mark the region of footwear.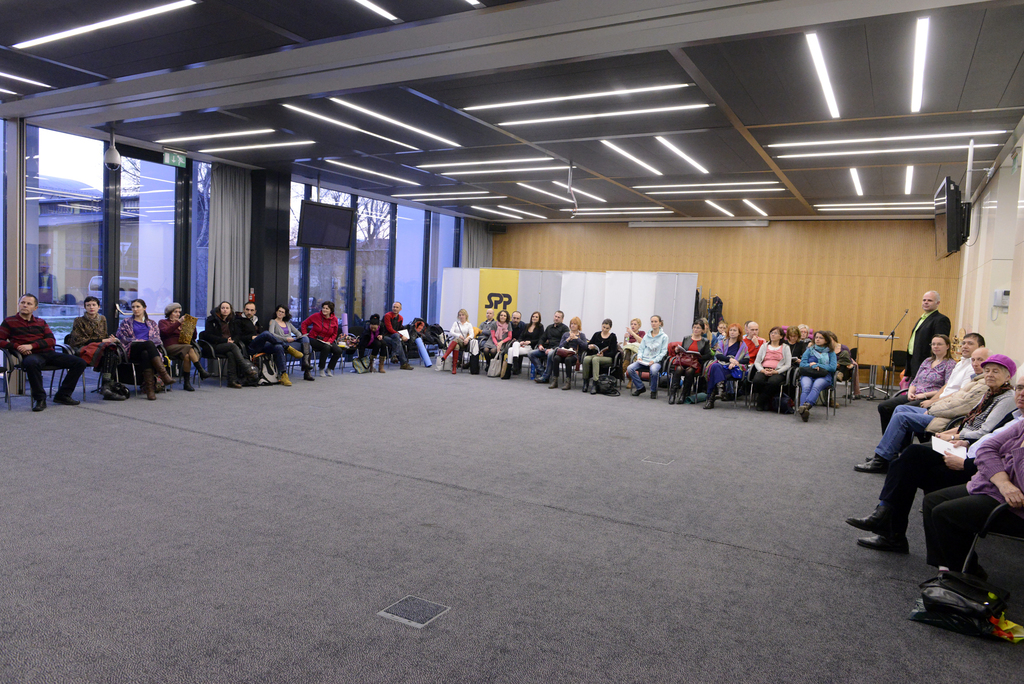
Region: left=547, top=377, right=559, bottom=391.
